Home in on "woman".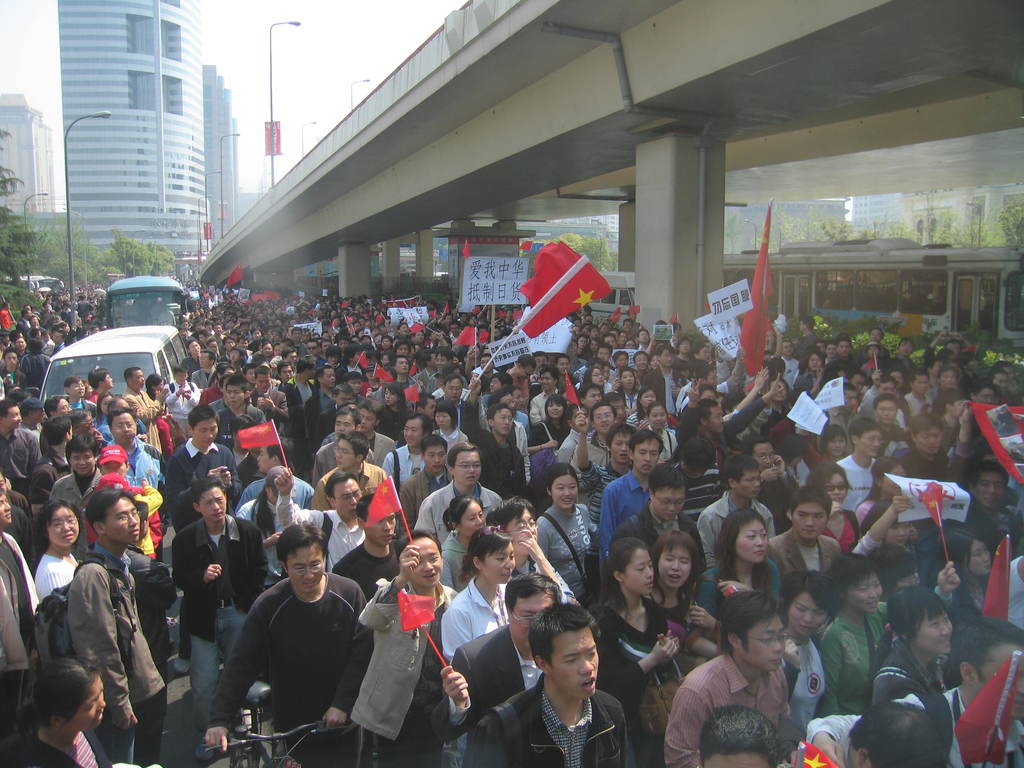
Homed in at locate(822, 424, 851, 469).
